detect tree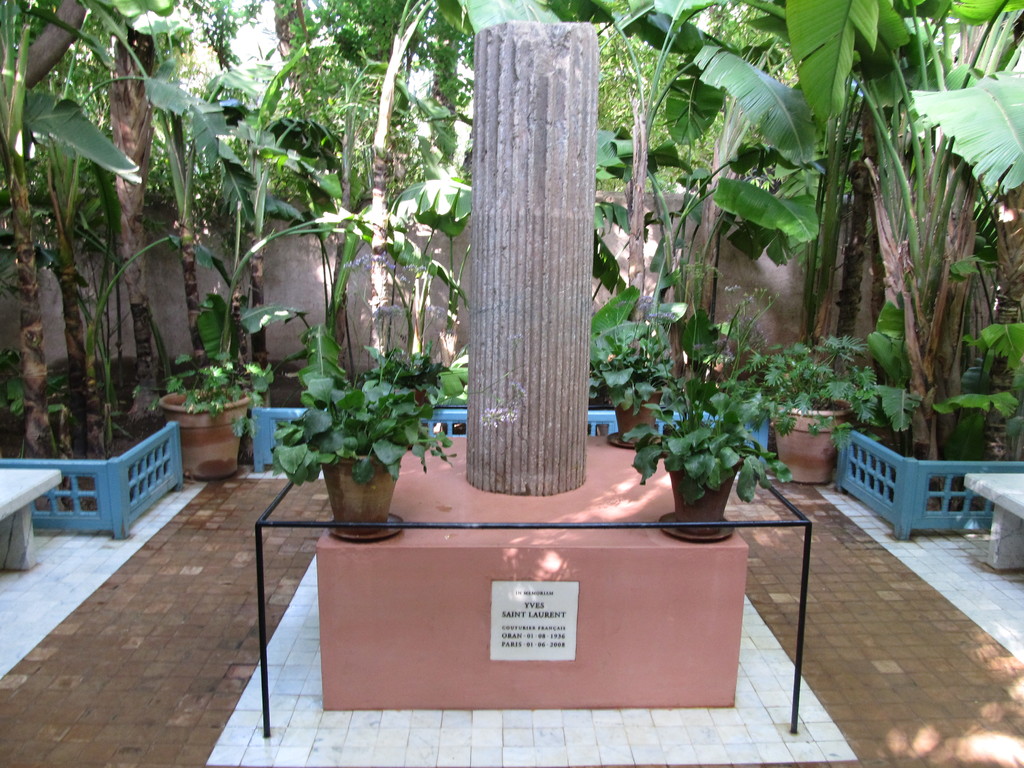
<box>432,0,459,152</box>
